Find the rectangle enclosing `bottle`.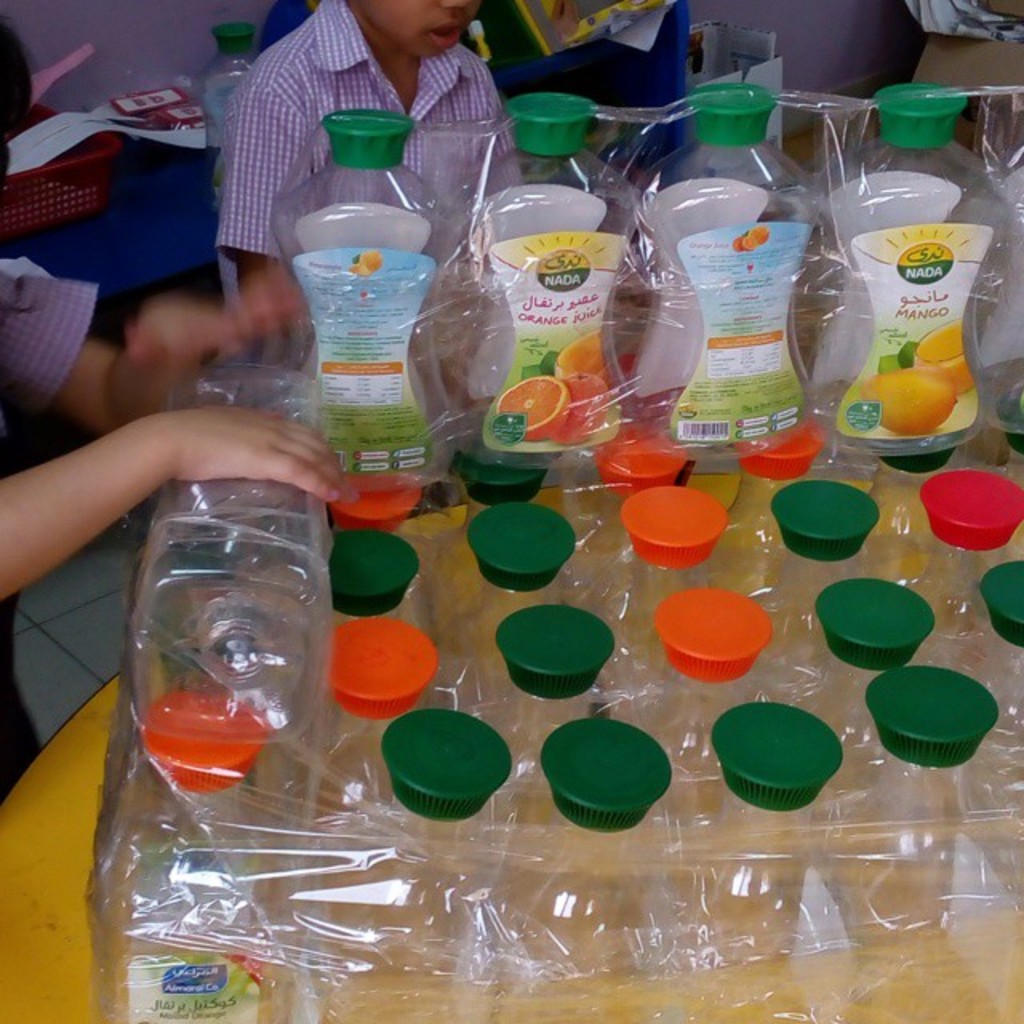
select_region(85, 683, 294, 1022).
